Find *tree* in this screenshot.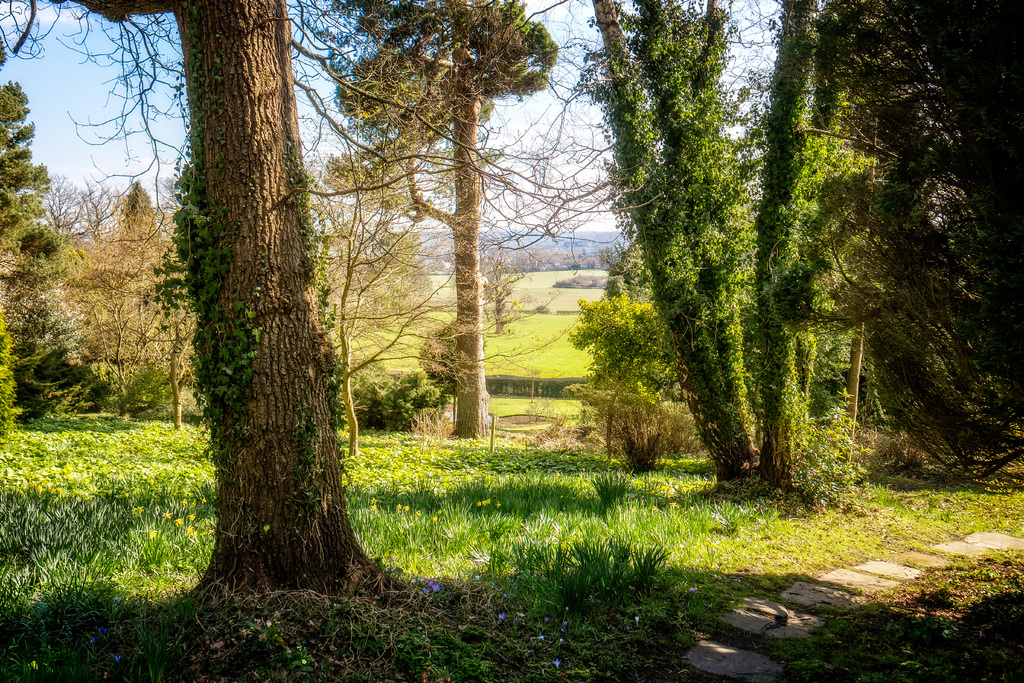
The bounding box for *tree* is (316,1,562,445).
